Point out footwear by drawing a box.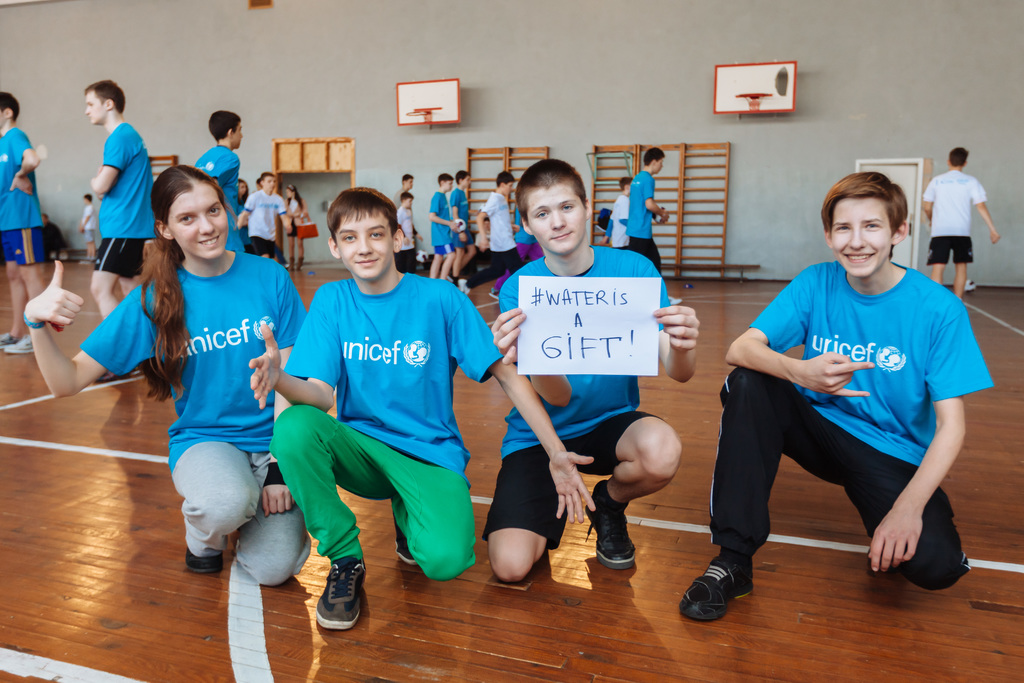
x1=184, y1=547, x2=226, y2=575.
